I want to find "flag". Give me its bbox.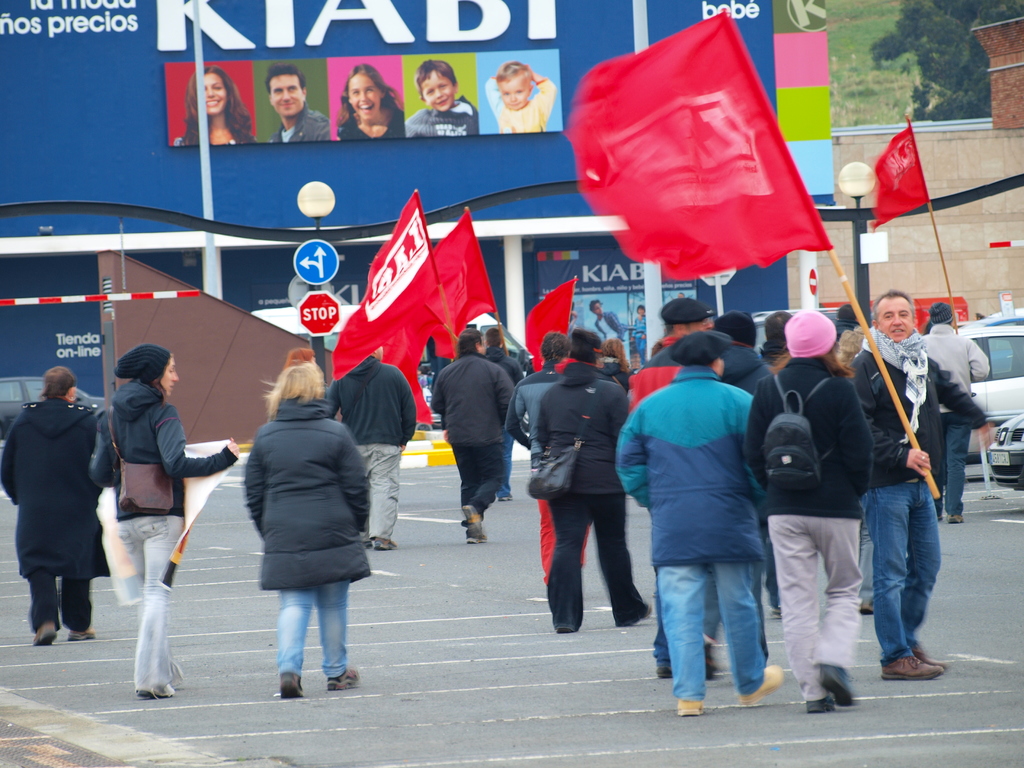
pyautogui.locateOnScreen(528, 281, 578, 373).
